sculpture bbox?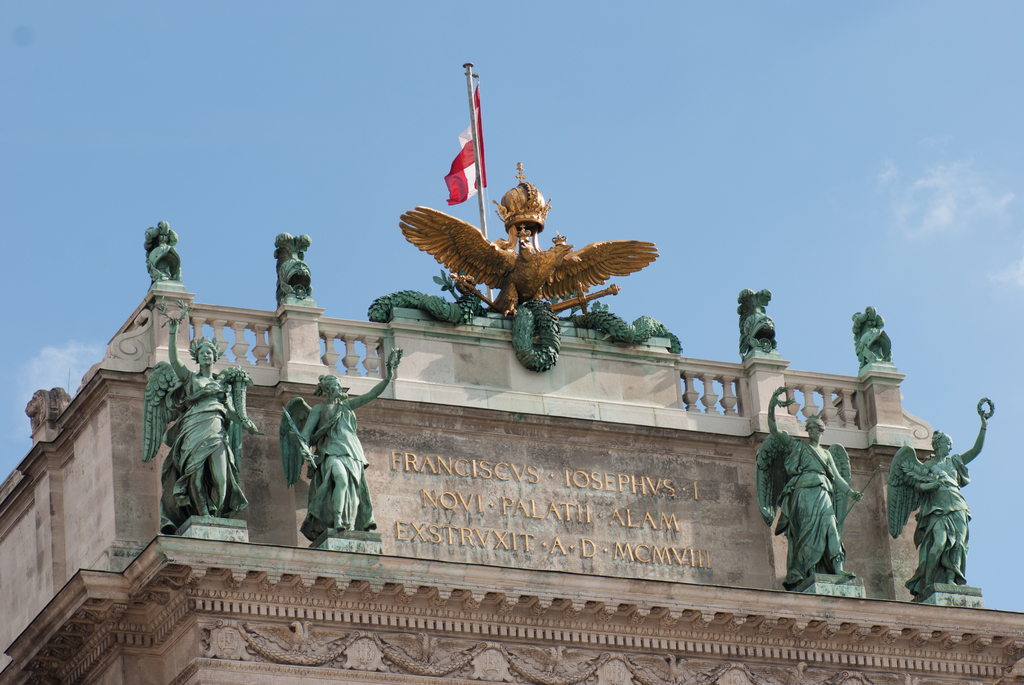
box(271, 226, 314, 309)
